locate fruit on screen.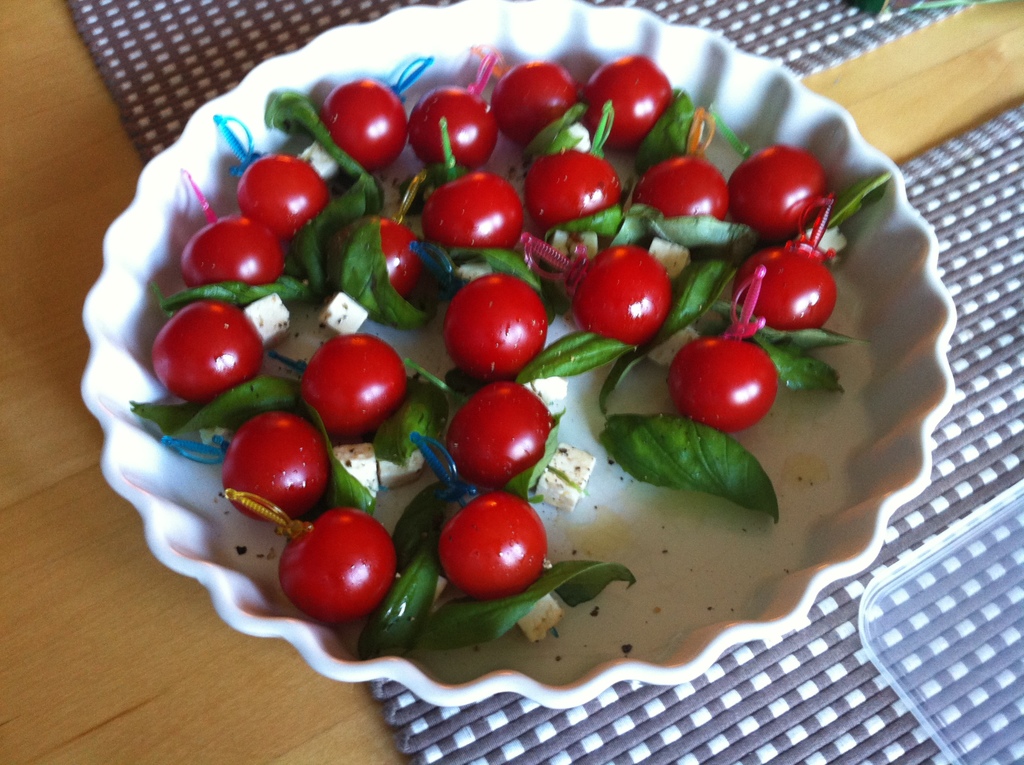
On screen at box(298, 329, 407, 444).
